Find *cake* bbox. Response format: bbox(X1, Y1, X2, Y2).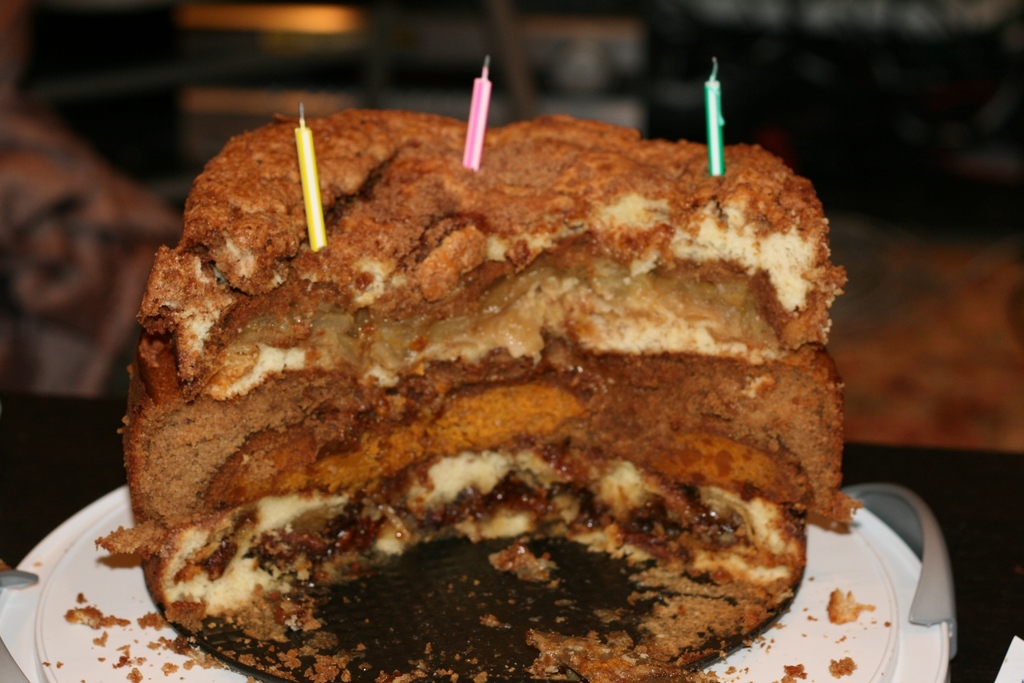
bbox(92, 110, 845, 682).
